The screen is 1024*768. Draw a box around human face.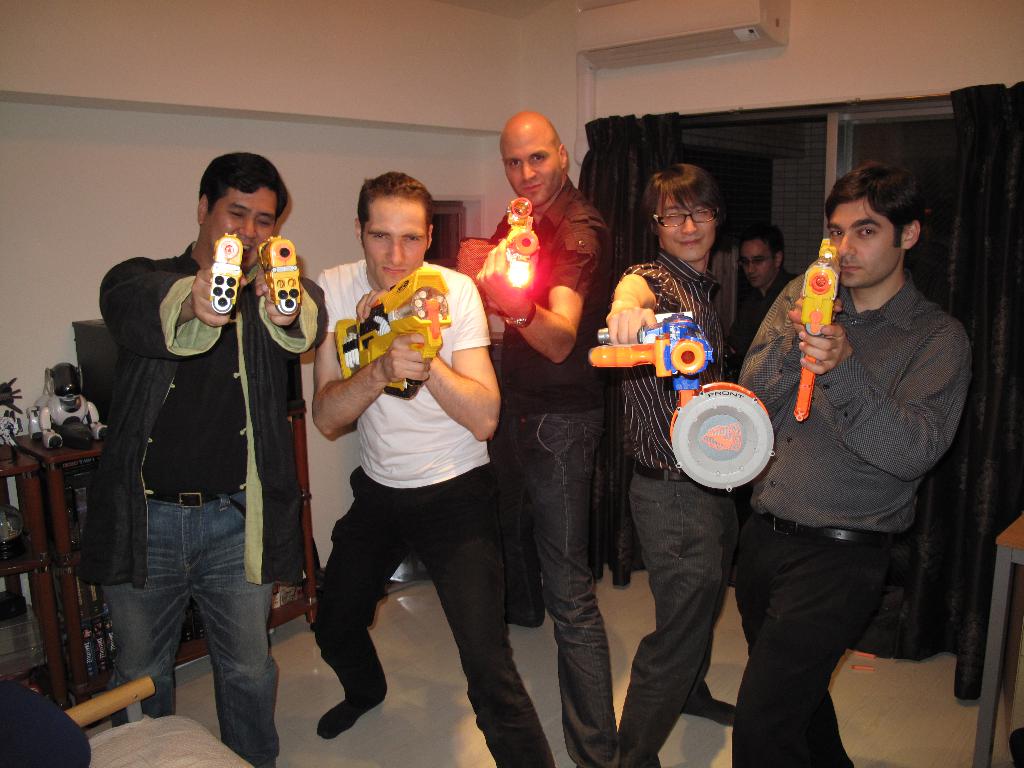
{"left": 212, "top": 188, "right": 280, "bottom": 266}.
